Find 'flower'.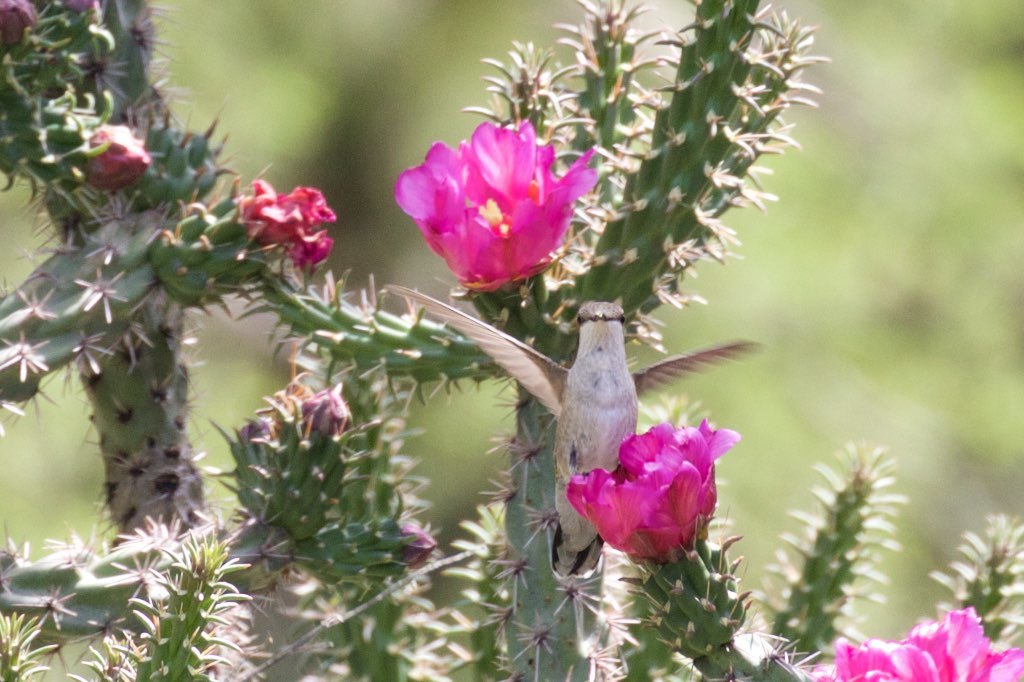
x1=87 y1=120 x2=148 y2=192.
